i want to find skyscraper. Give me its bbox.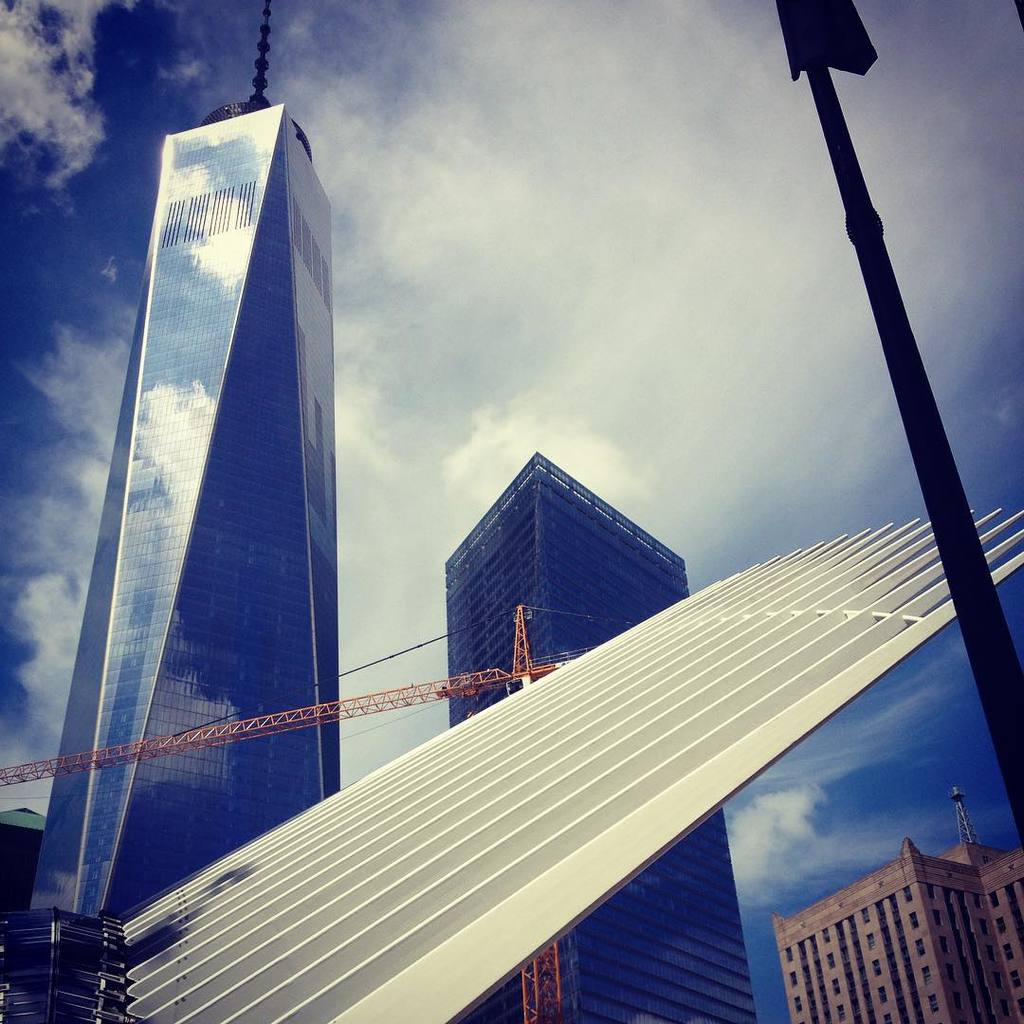
(left=28, top=180, right=469, bottom=881).
